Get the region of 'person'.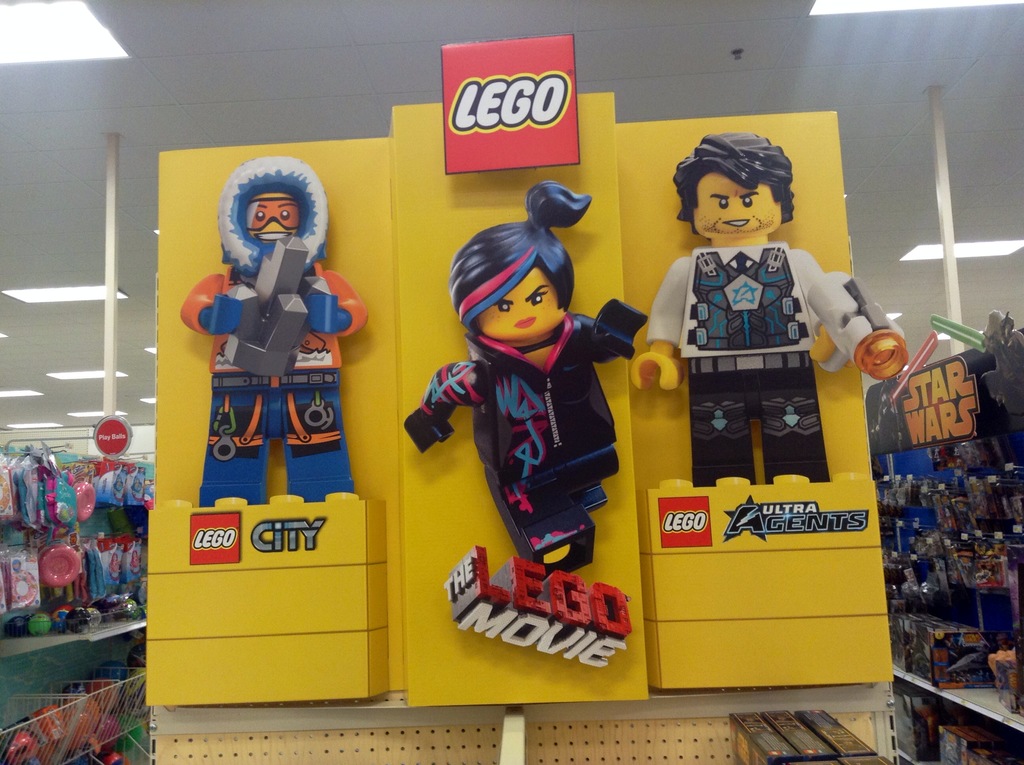
rect(630, 132, 907, 489).
